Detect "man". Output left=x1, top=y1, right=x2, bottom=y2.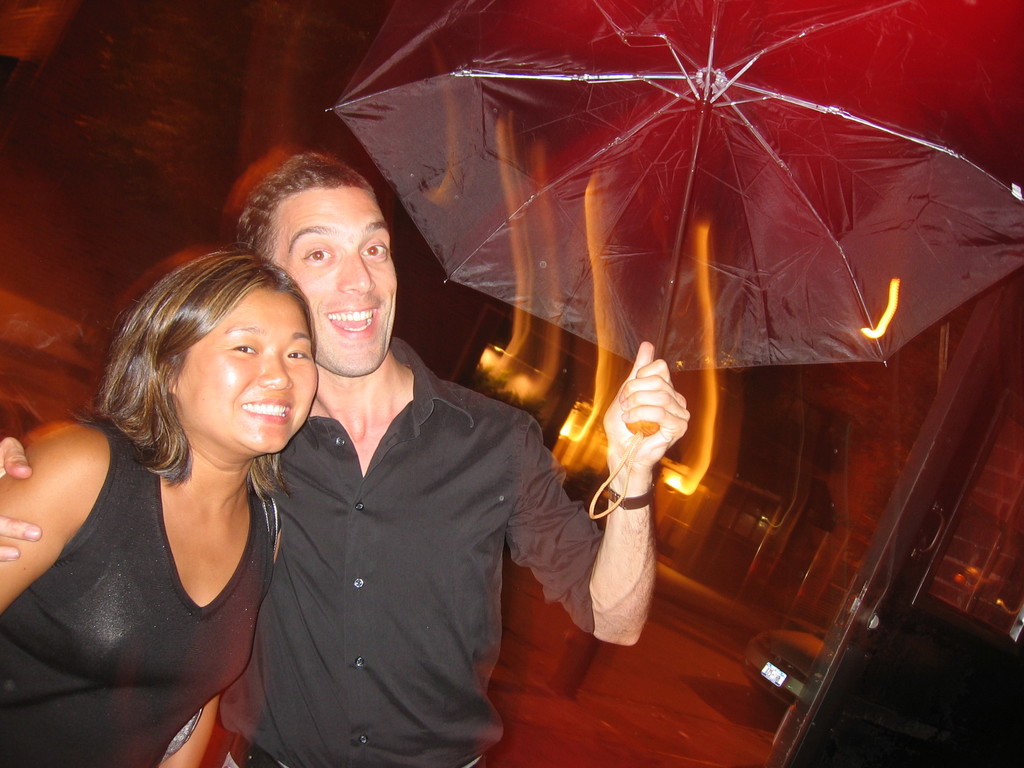
left=0, top=140, right=685, bottom=767.
